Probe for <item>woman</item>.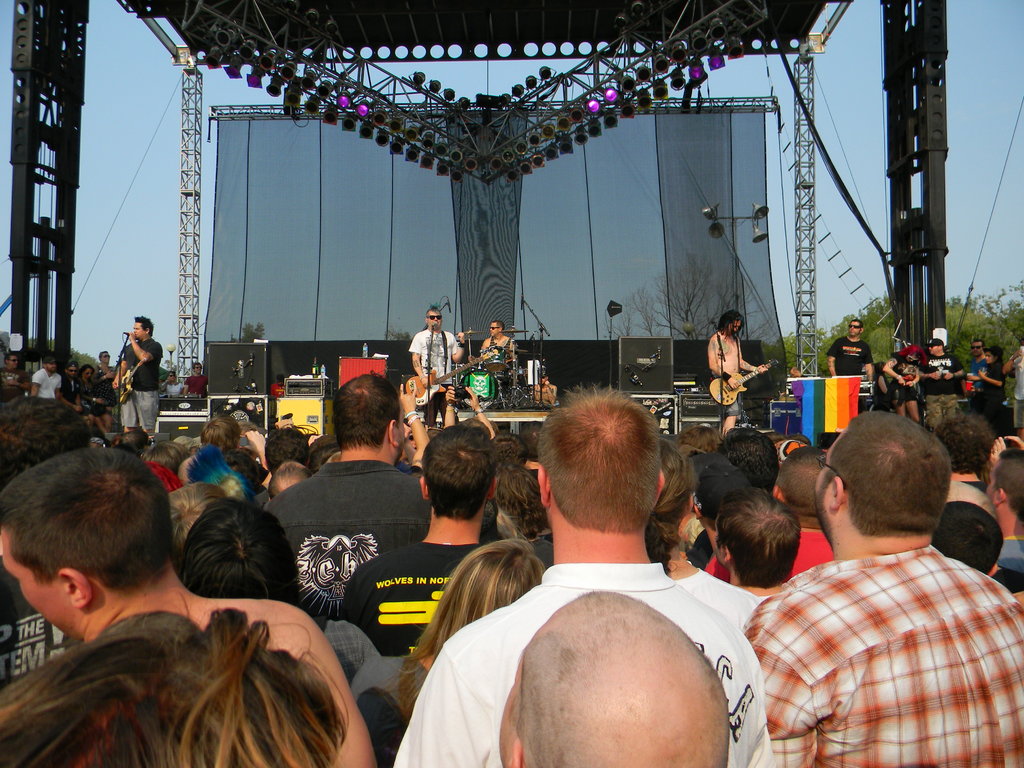
Probe result: pyautogui.locateOnScreen(379, 532, 559, 716).
